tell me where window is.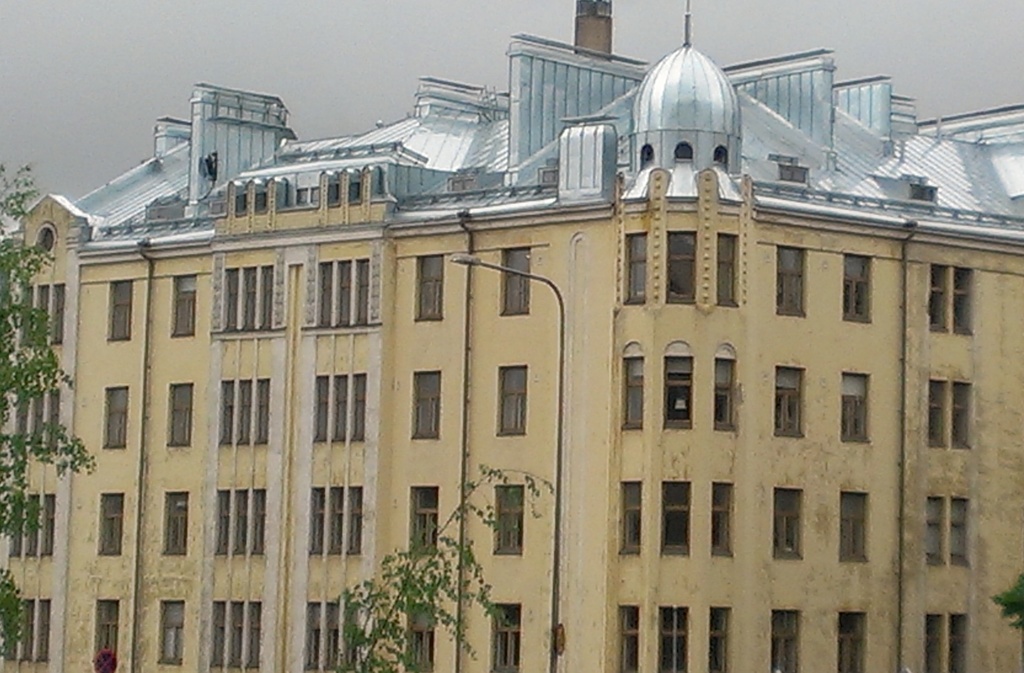
window is at box(406, 487, 435, 555).
